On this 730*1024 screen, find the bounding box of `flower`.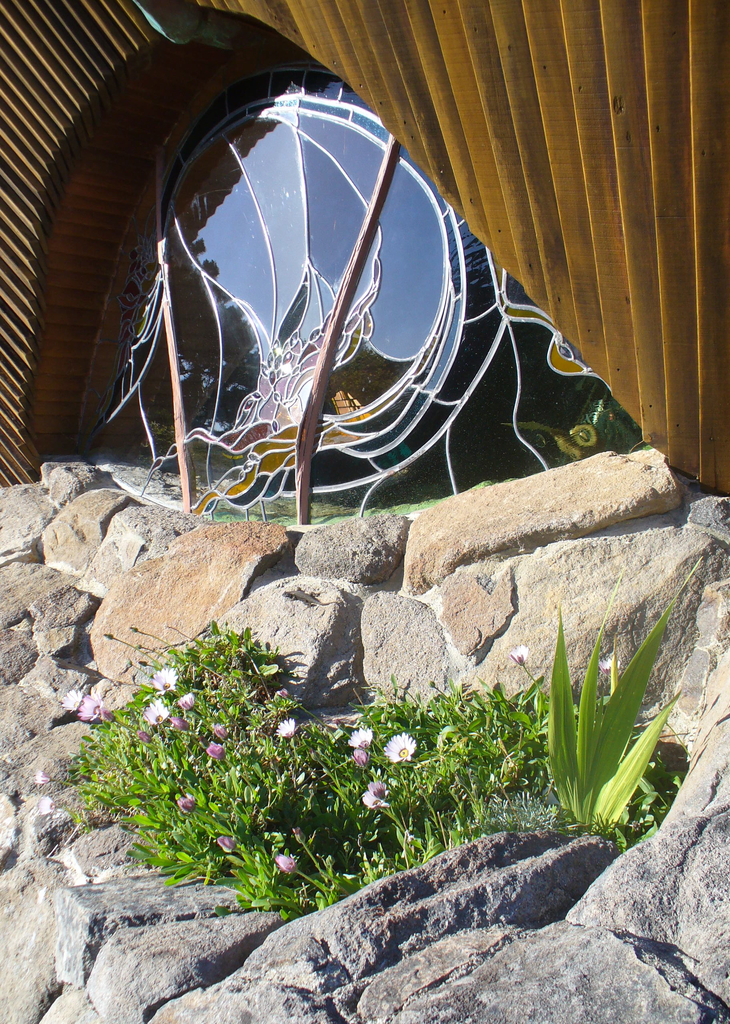
Bounding box: 273, 719, 300, 740.
